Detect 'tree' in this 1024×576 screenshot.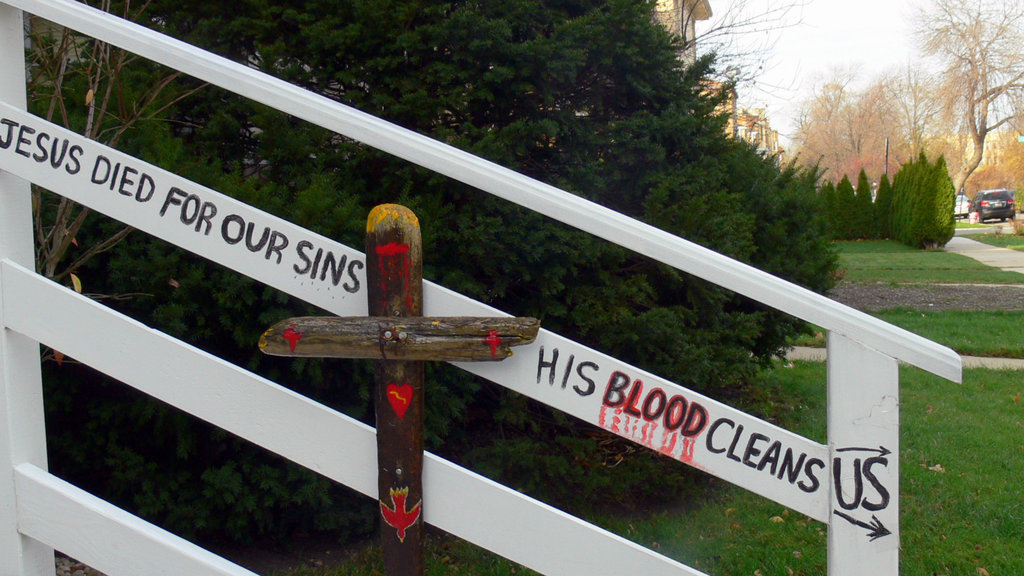
Detection: 850 167 876 240.
